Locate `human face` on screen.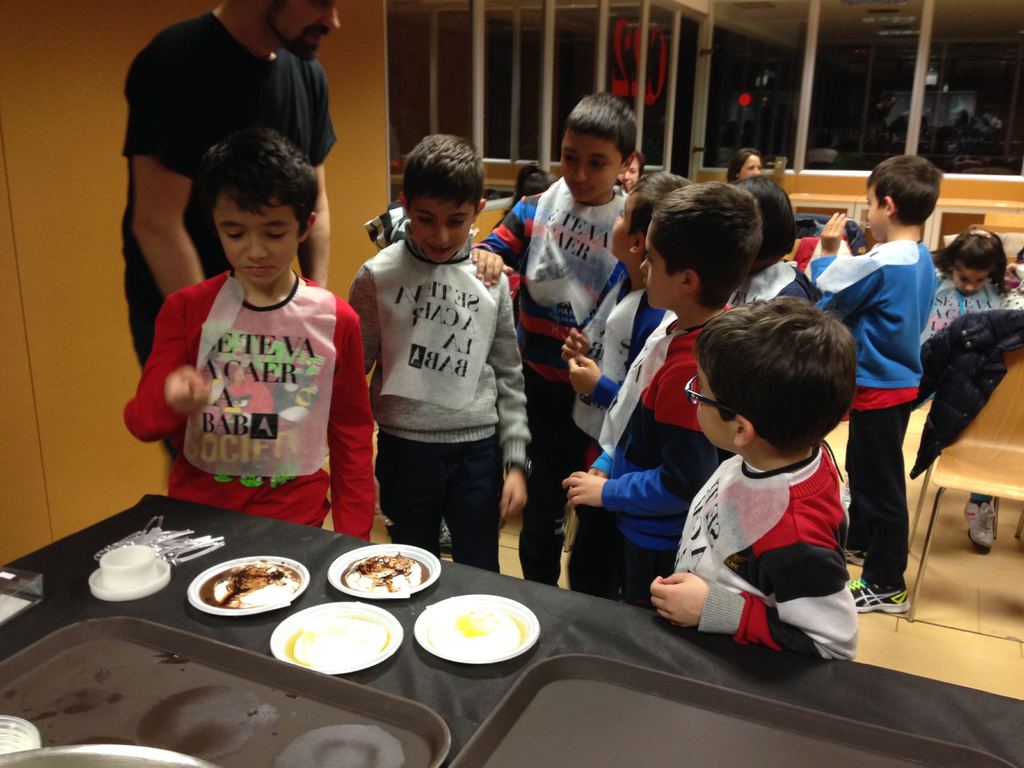
On screen at <box>559,134,622,199</box>.
